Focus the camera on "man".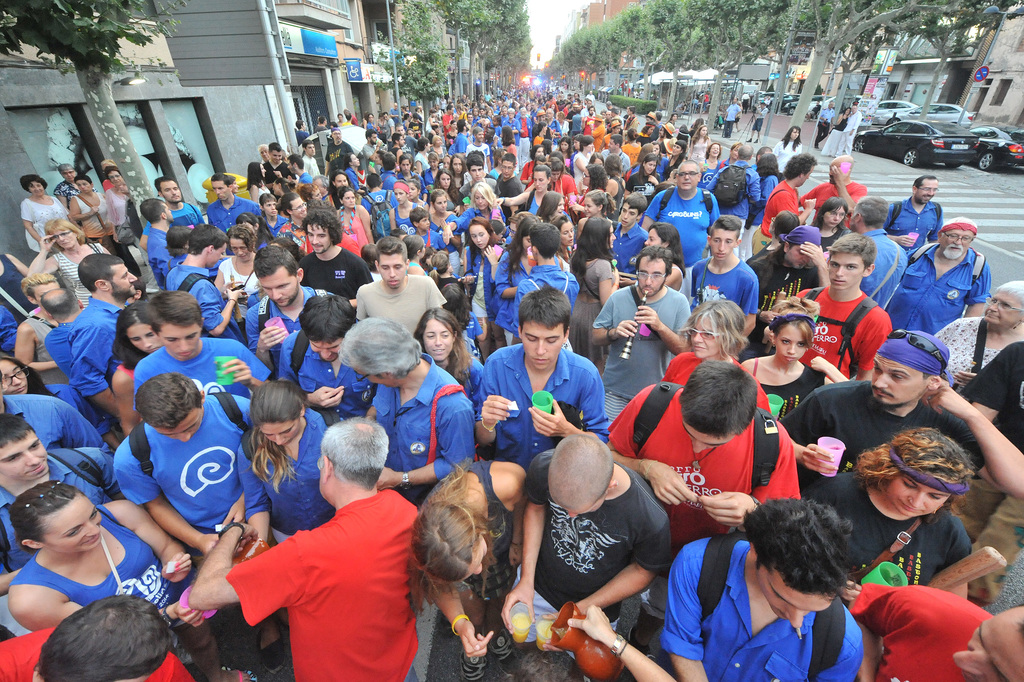
Focus region: (255, 138, 273, 170).
